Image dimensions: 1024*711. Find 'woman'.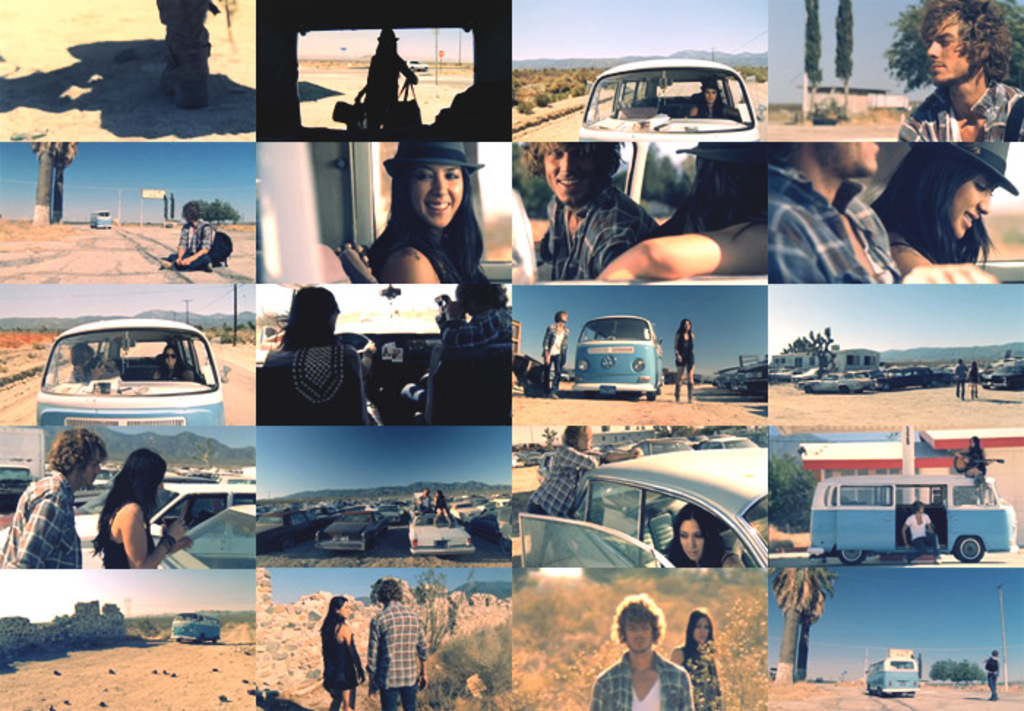
(325,585,363,707).
